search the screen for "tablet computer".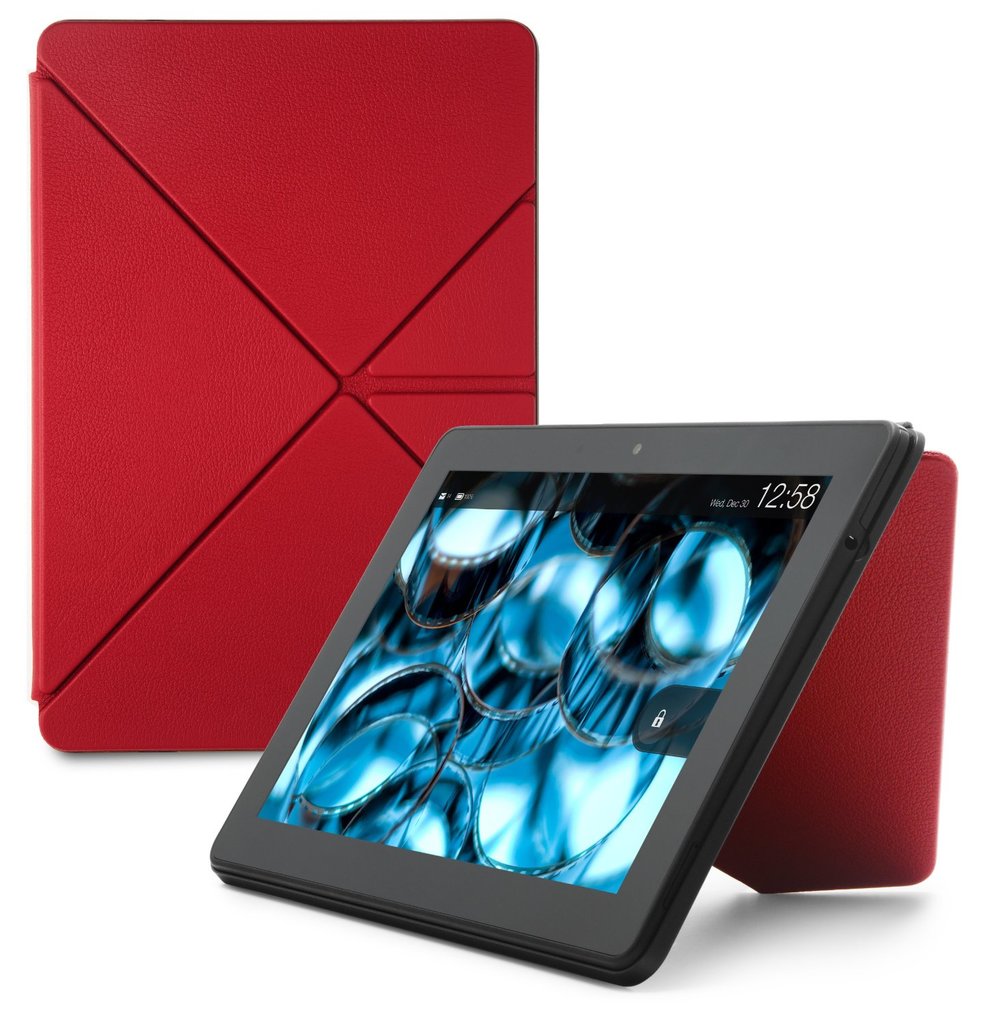
Found at x1=29, y1=18, x2=536, y2=750.
